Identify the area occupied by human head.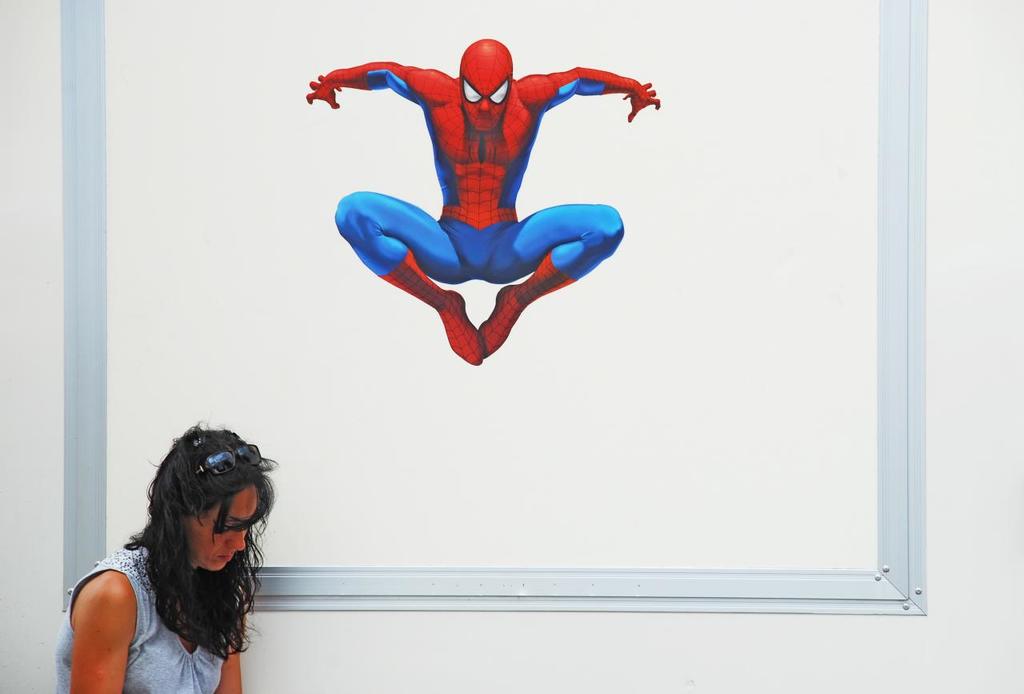
Area: 143:427:278:598.
